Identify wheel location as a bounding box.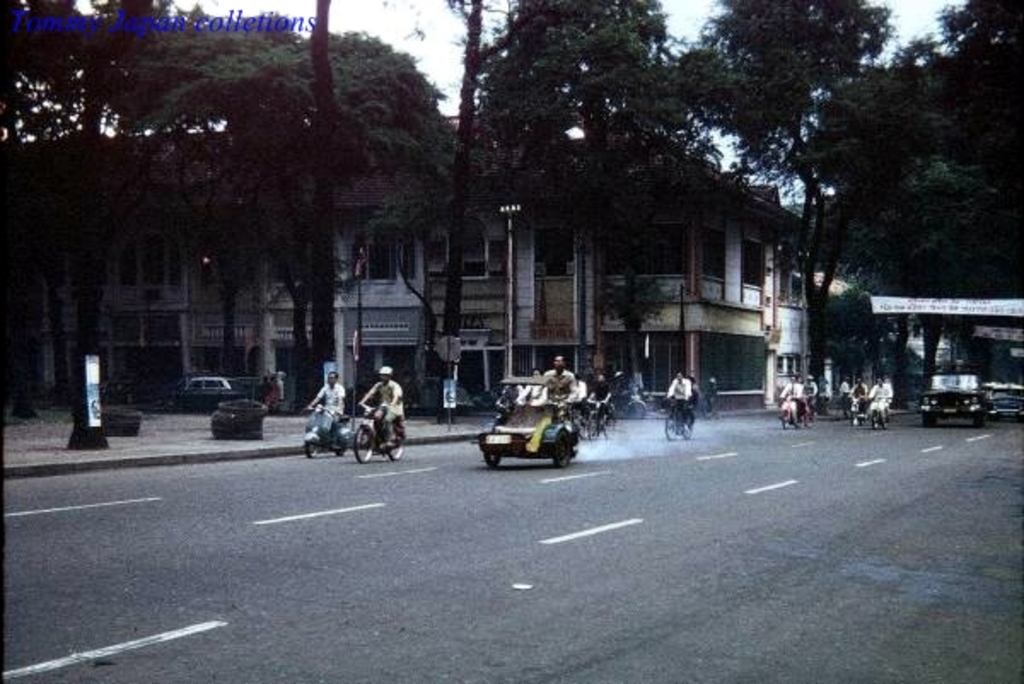
<bbox>602, 413, 614, 438</bbox>.
